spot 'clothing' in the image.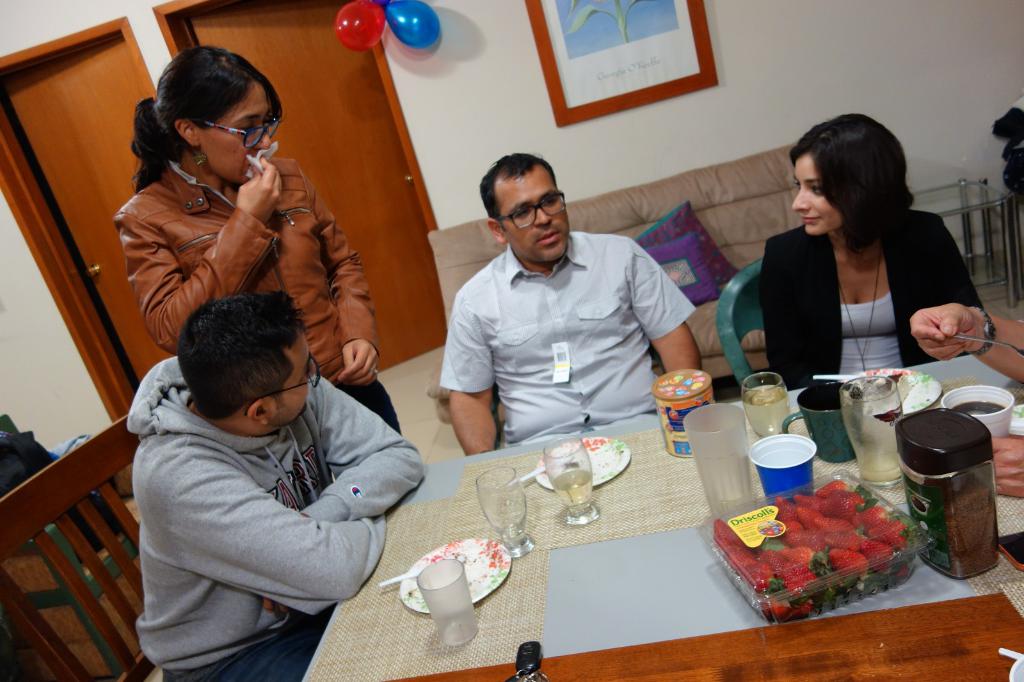
'clothing' found at x1=742, y1=210, x2=995, y2=410.
